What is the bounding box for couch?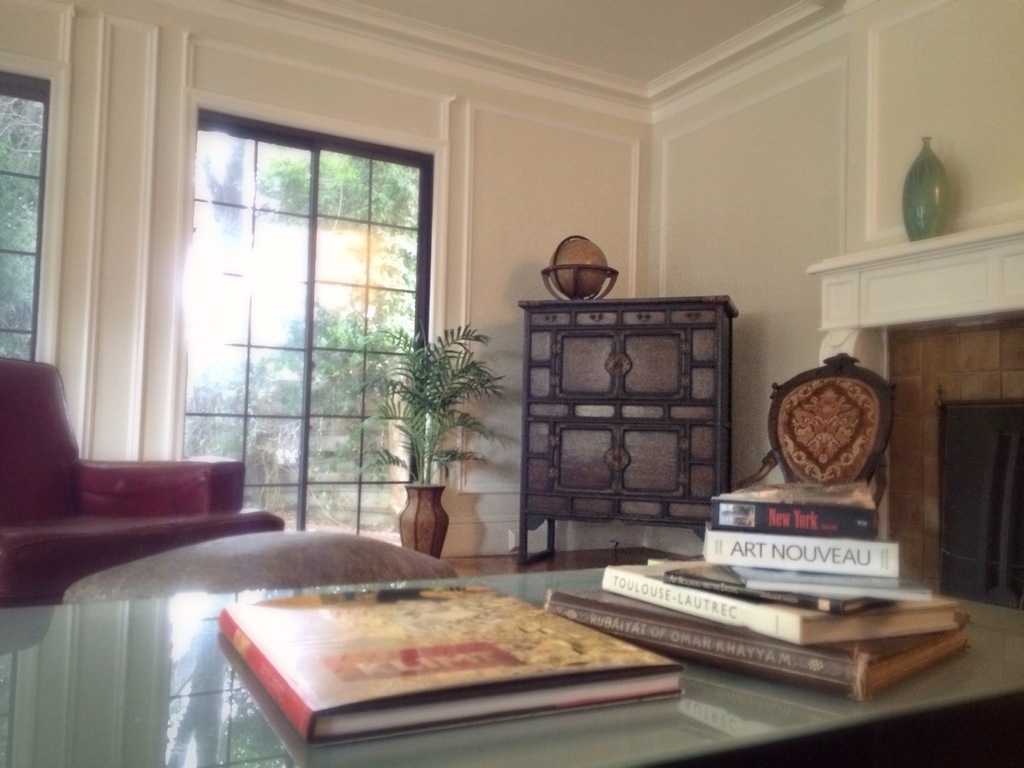
(0,353,279,607).
